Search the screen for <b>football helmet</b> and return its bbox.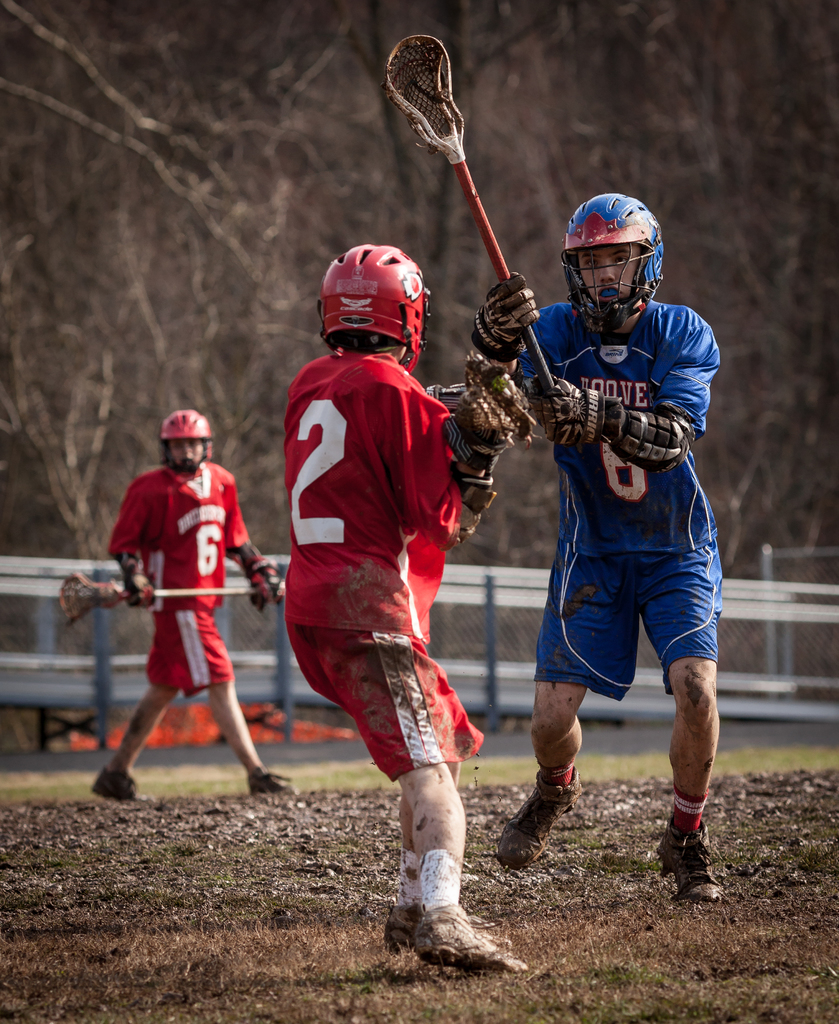
Found: [165,412,209,469].
